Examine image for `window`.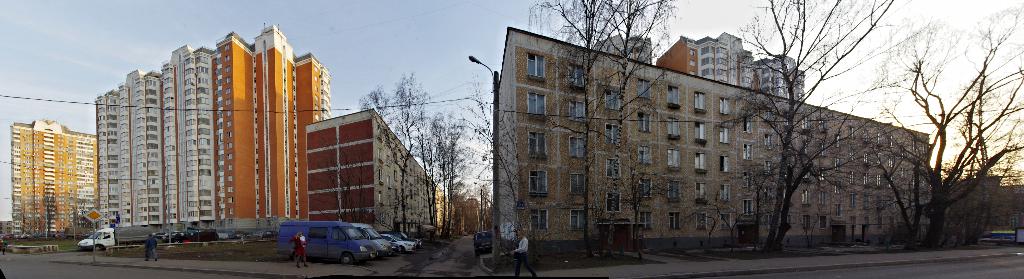
Examination result: 698 125 708 145.
